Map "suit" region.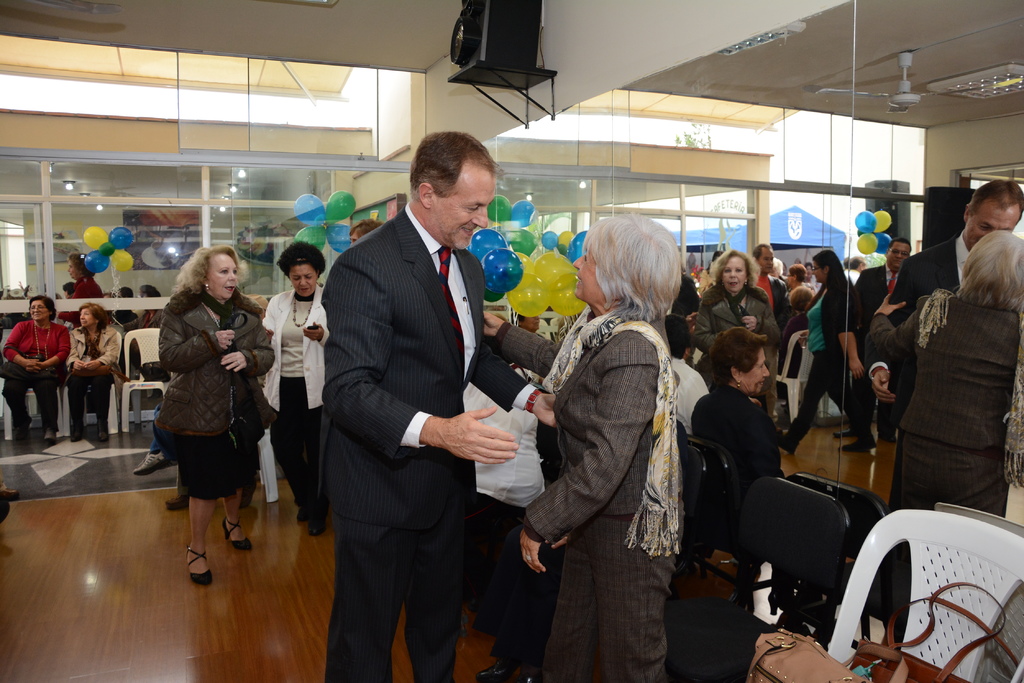
Mapped to 489:314:676:682.
